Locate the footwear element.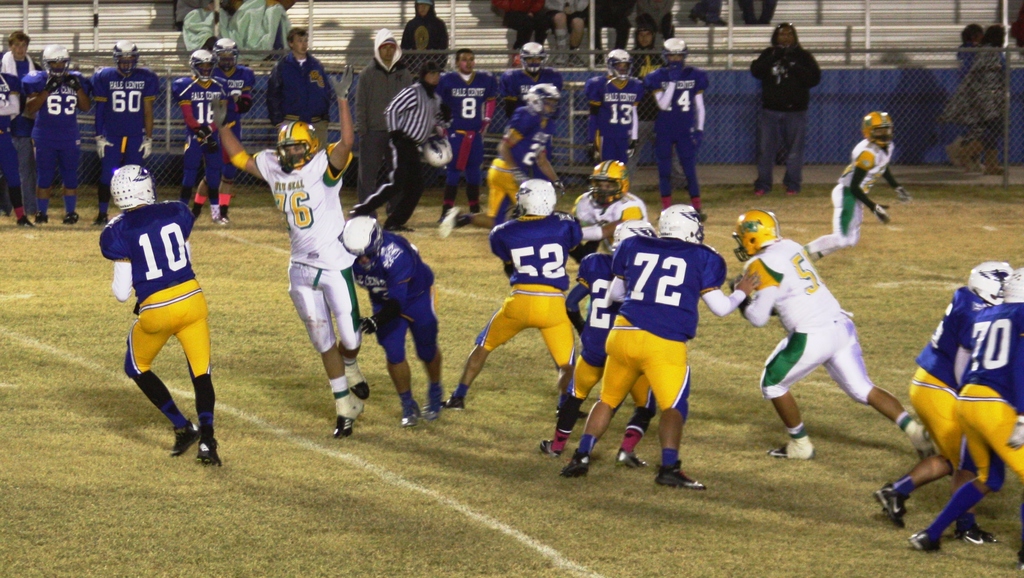
Element bbox: 421, 387, 446, 411.
